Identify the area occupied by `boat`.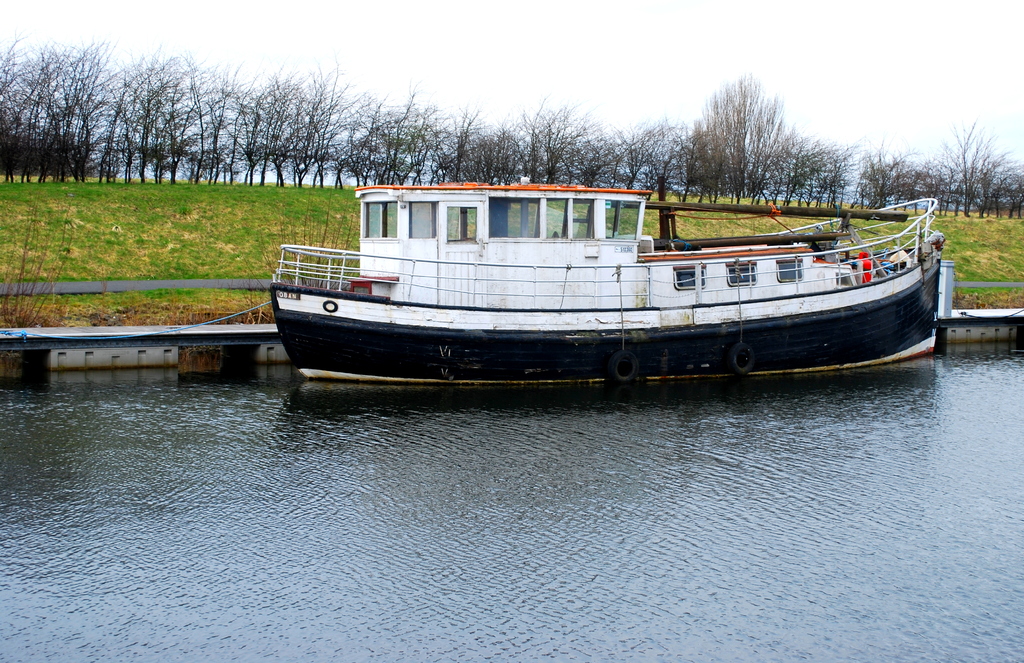
Area: BBox(228, 156, 1023, 387).
